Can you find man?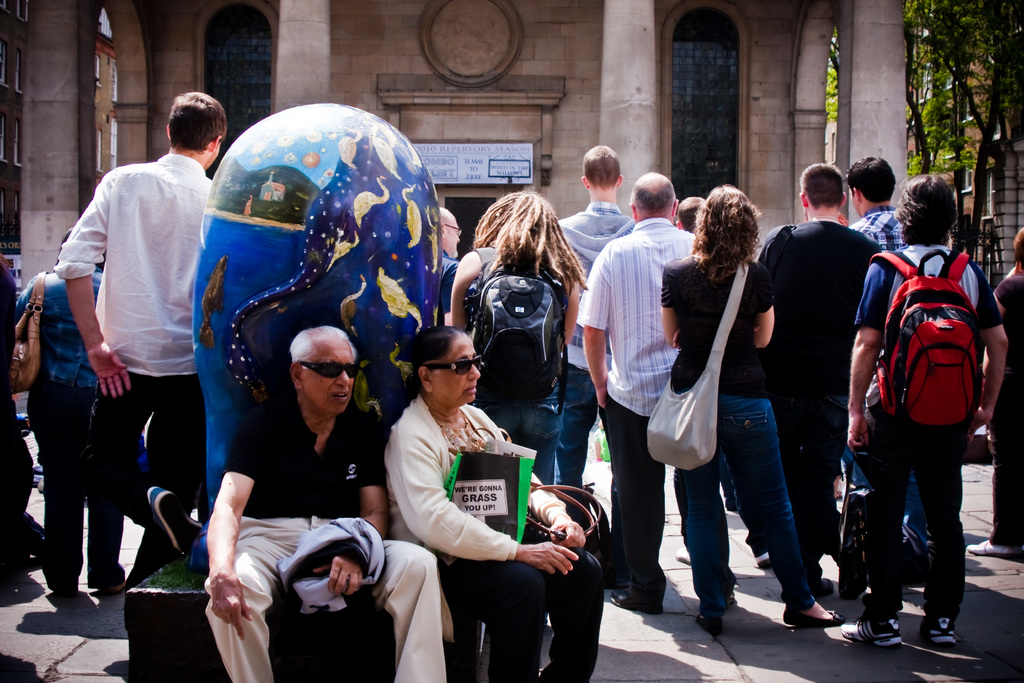
Yes, bounding box: 675, 197, 706, 239.
